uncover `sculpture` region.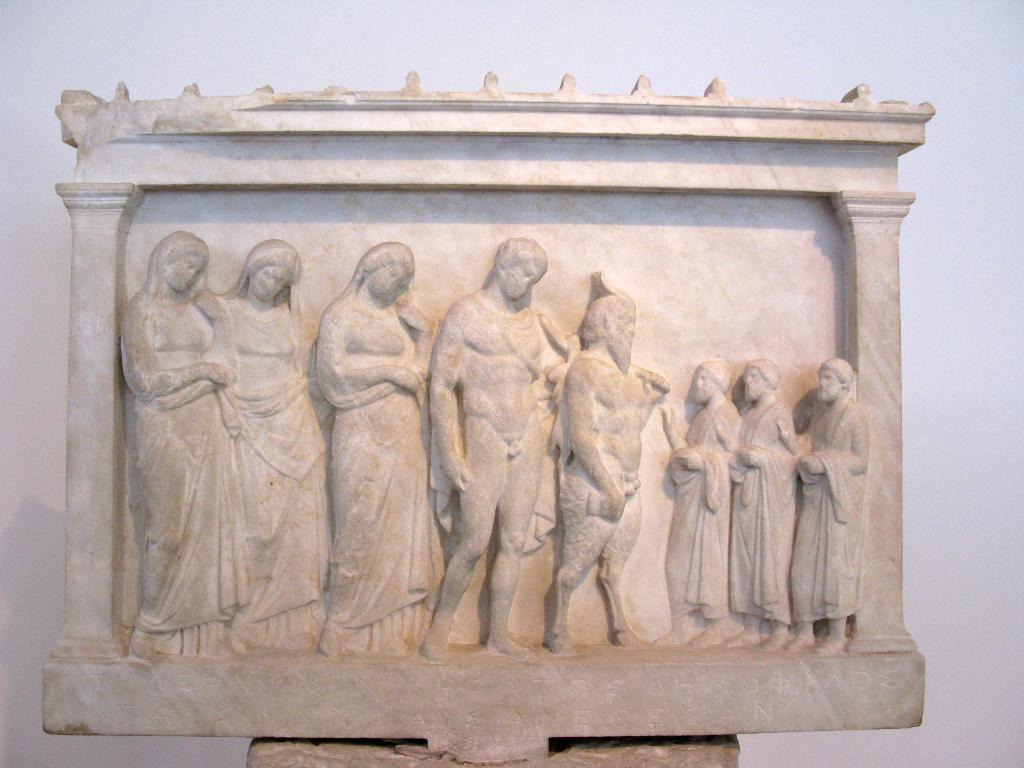
Uncovered: x1=654, y1=353, x2=747, y2=648.
